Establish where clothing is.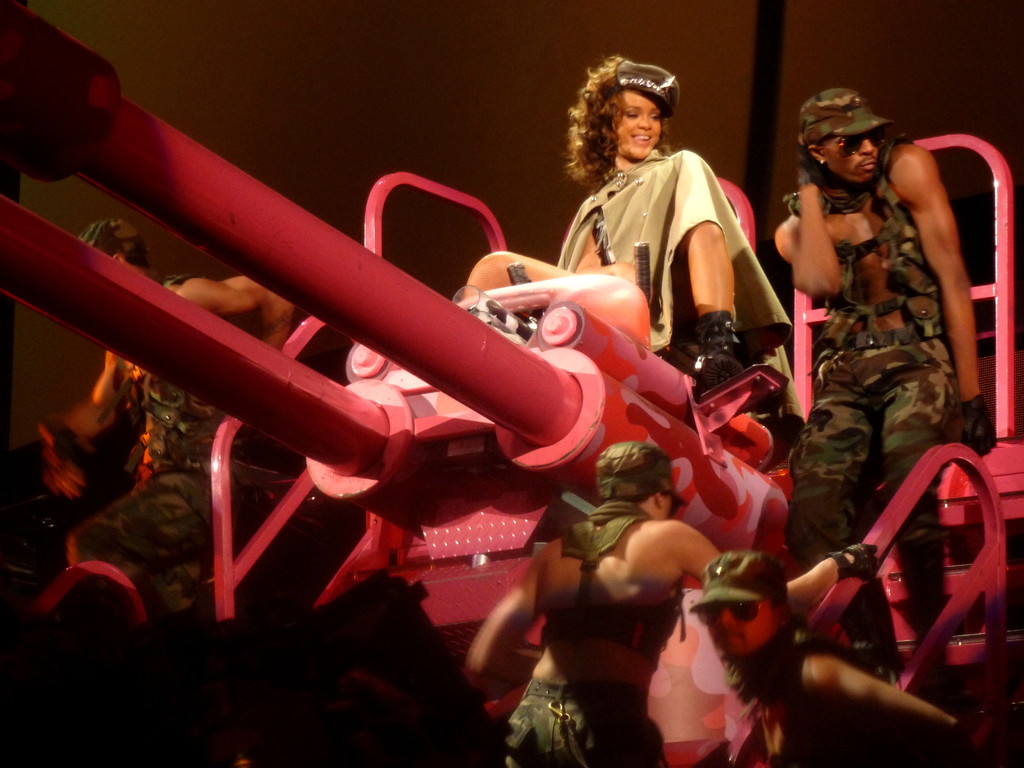
Established at <box>781,138,952,589</box>.
